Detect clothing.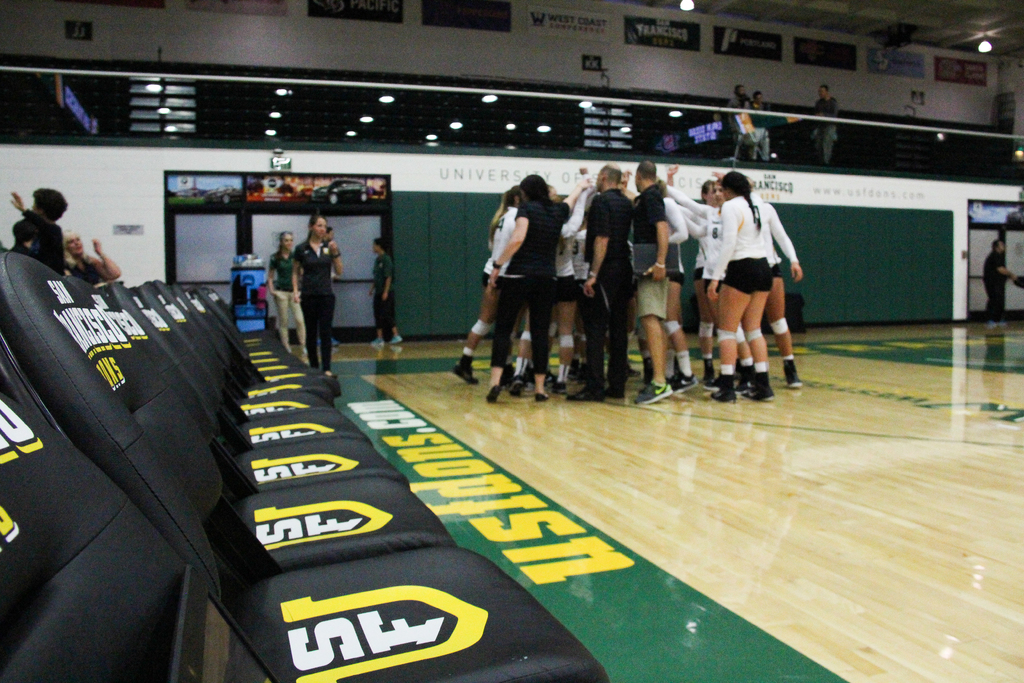
Detected at <region>287, 238, 336, 381</region>.
